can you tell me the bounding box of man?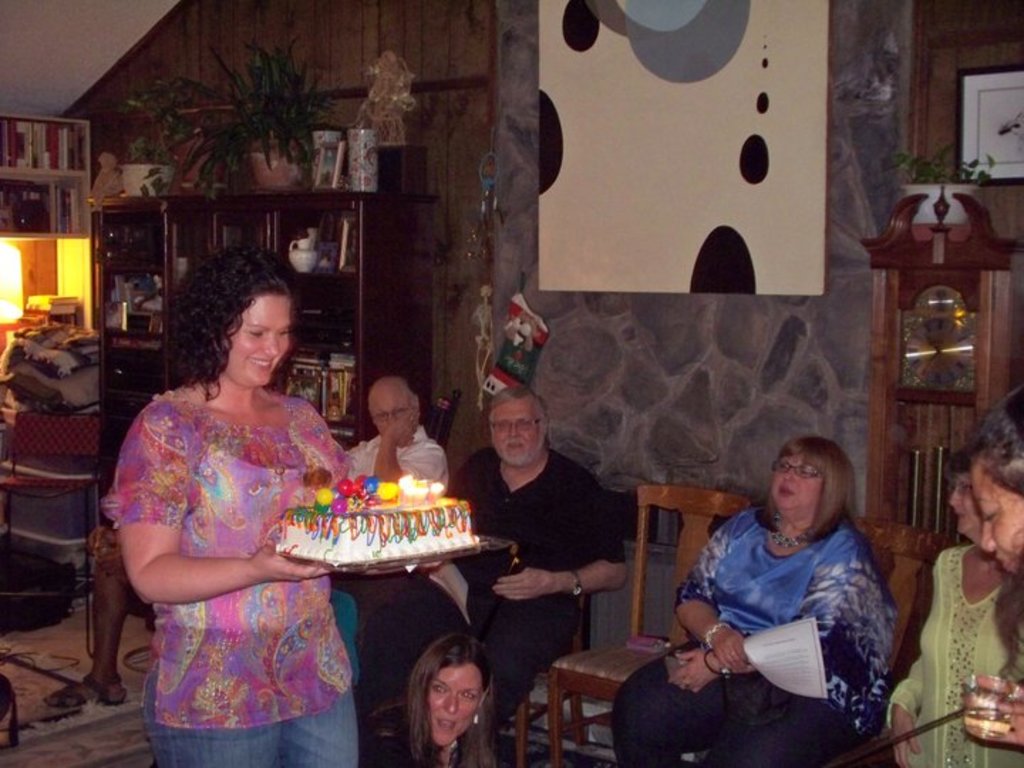
box=[343, 374, 424, 604].
